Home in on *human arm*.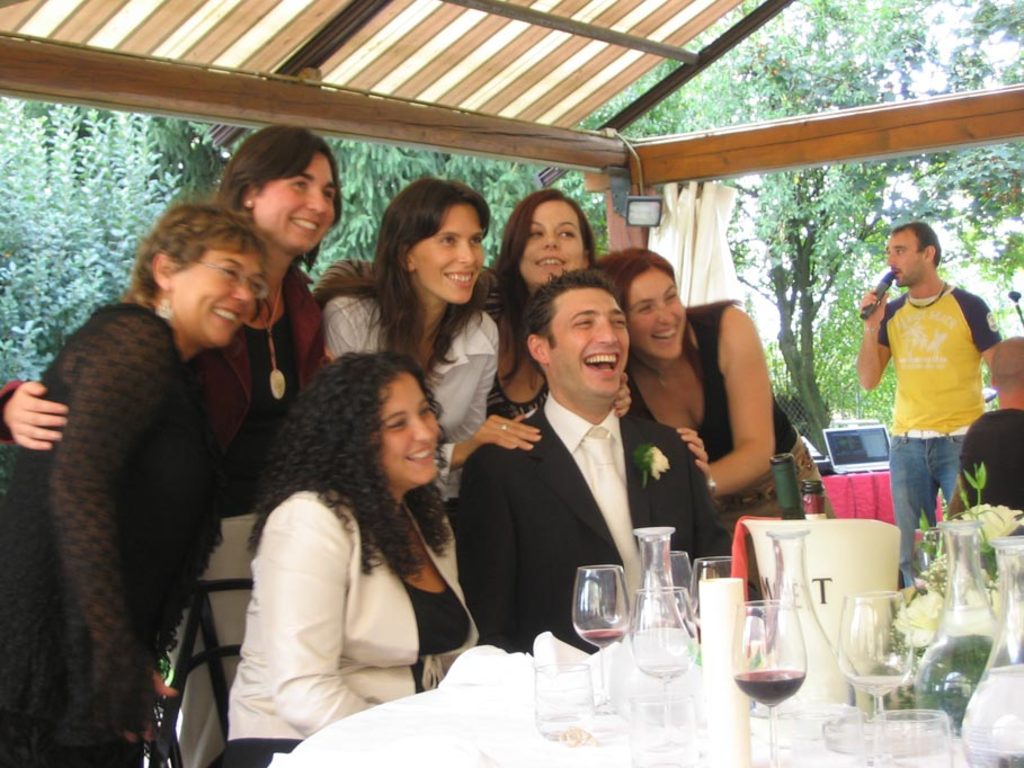
Homed in at (x1=427, y1=403, x2=537, y2=477).
